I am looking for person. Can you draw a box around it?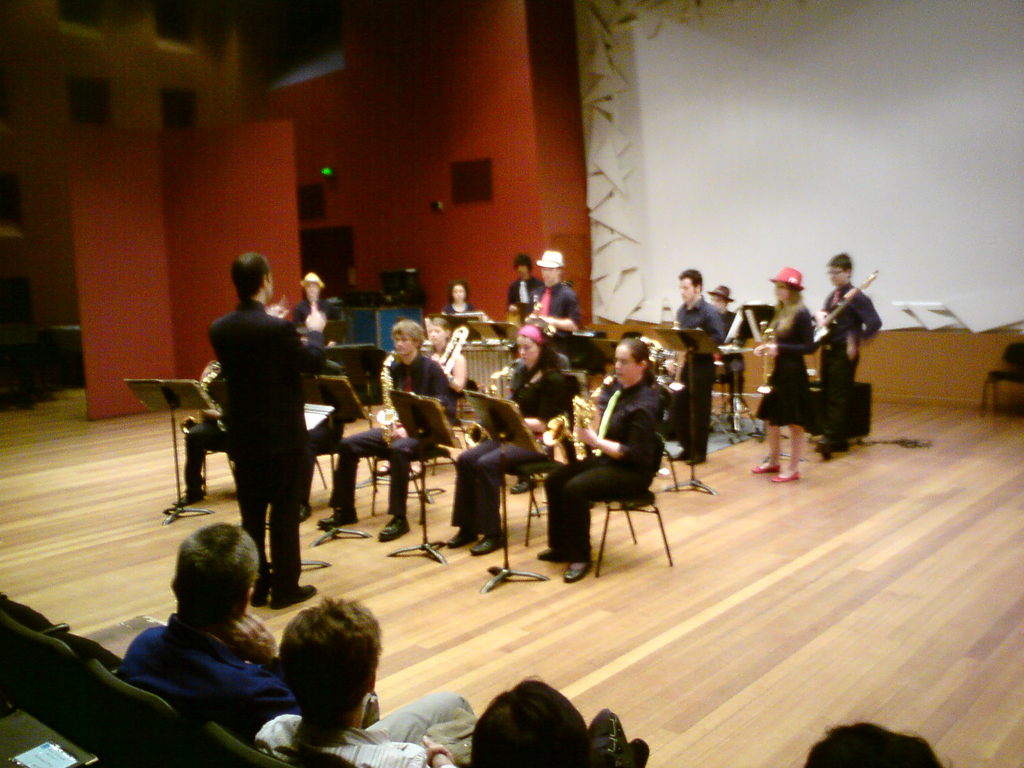
Sure, the bounding box is (195,258,321,602).
